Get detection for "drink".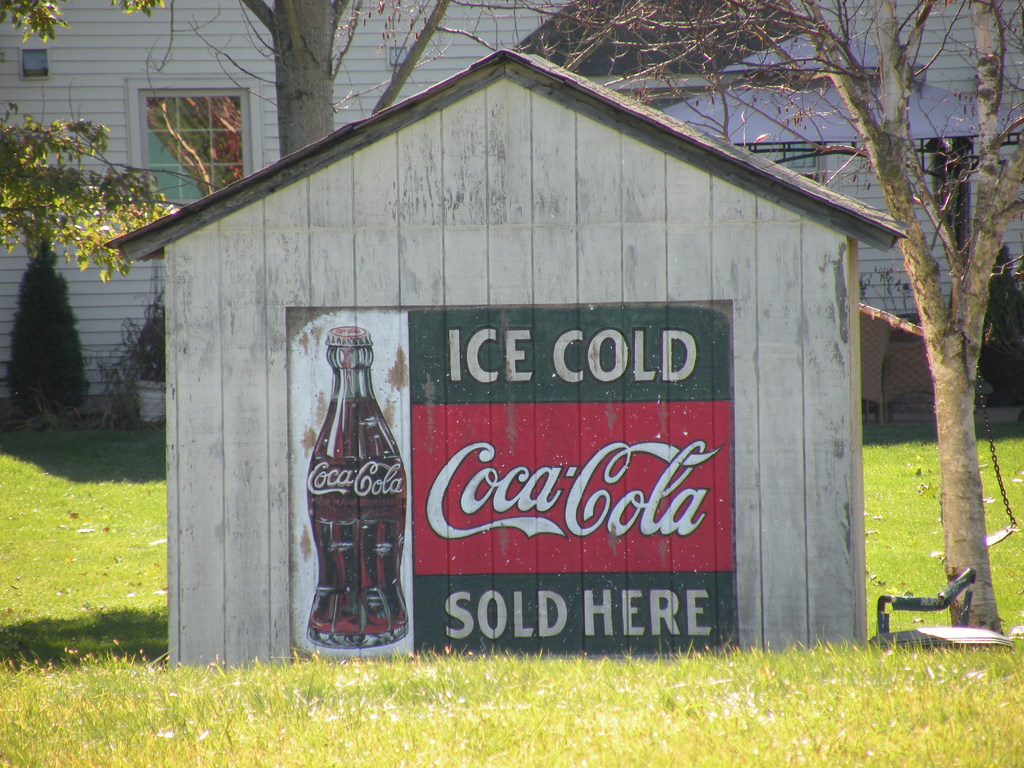
Detection: crop(303, 391, 409, 650).
